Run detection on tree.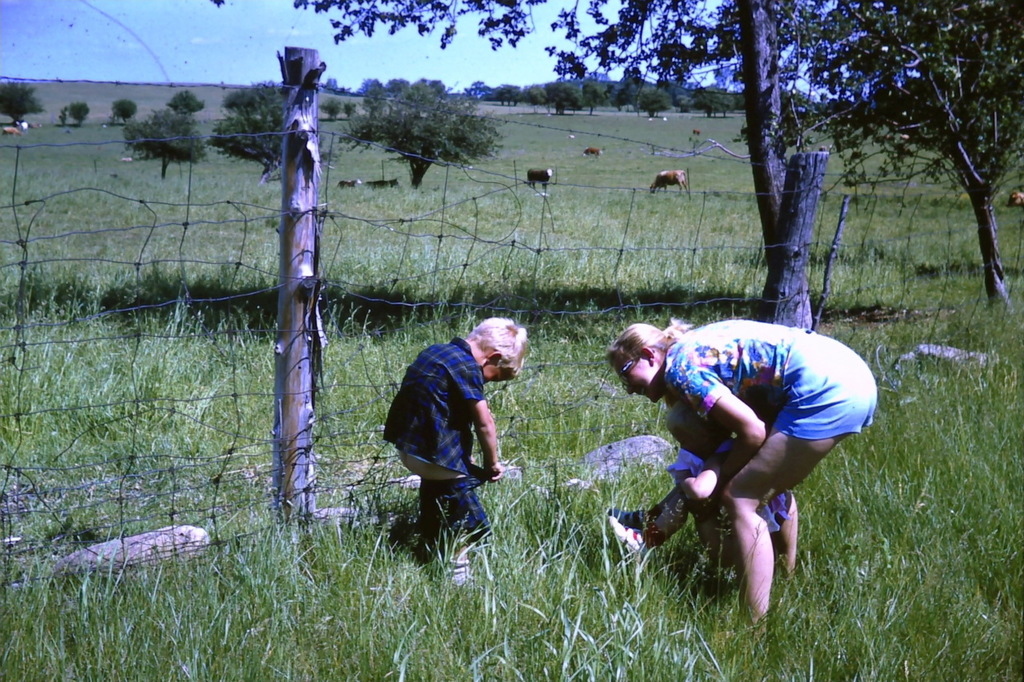
Result: 586/76/613/113.
